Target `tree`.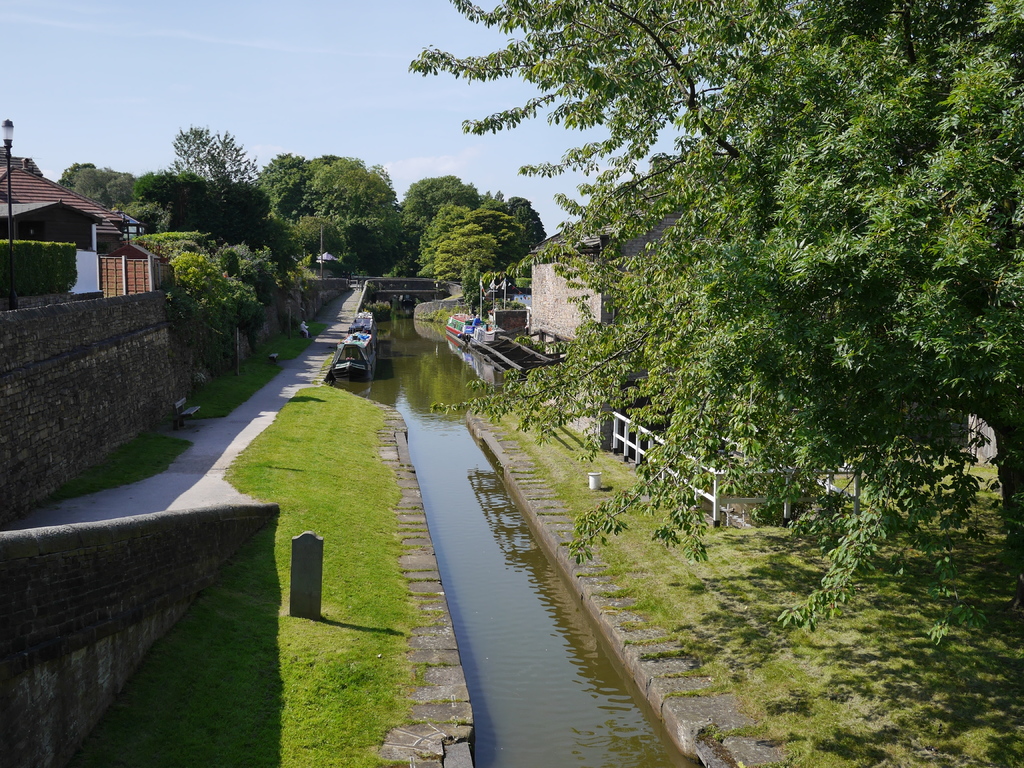
Target region: (263,155,406,276).
